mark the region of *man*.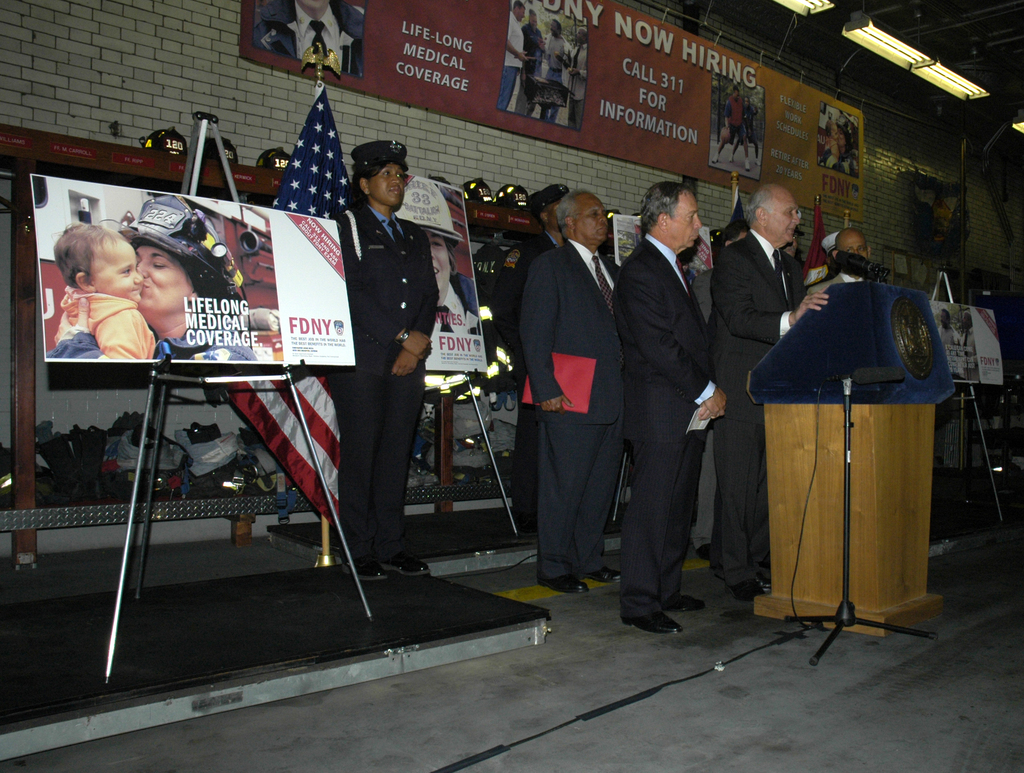
Region: 537 19 575 125.
